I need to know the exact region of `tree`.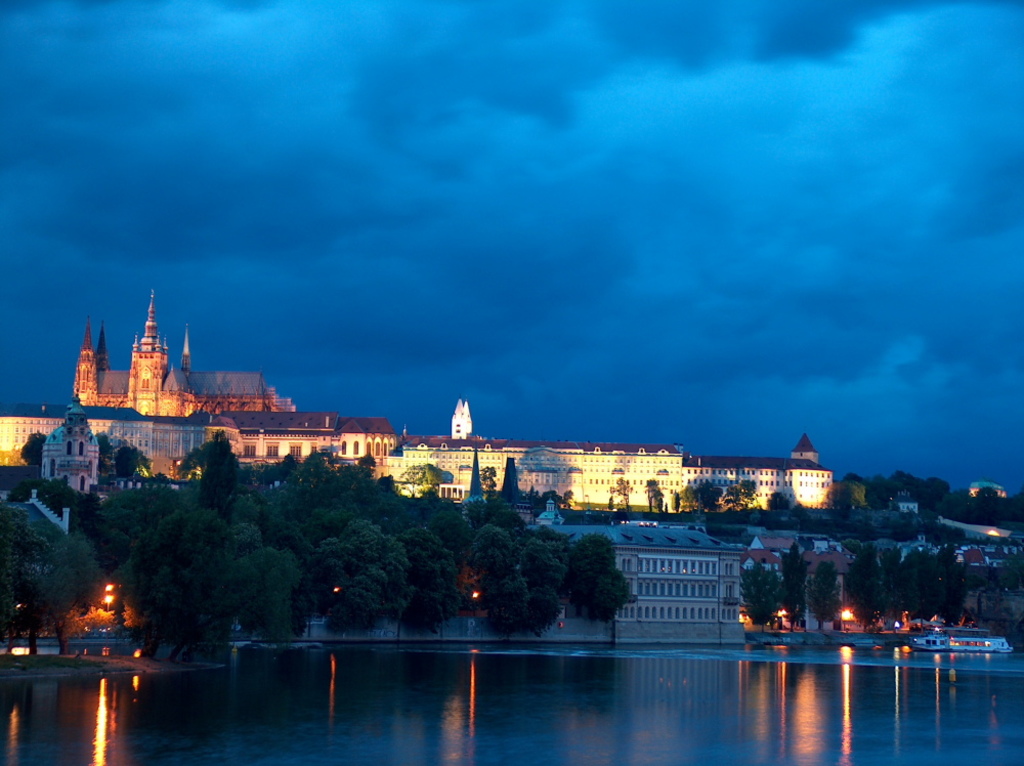
Region: box=[838, 519, 879, 541].
